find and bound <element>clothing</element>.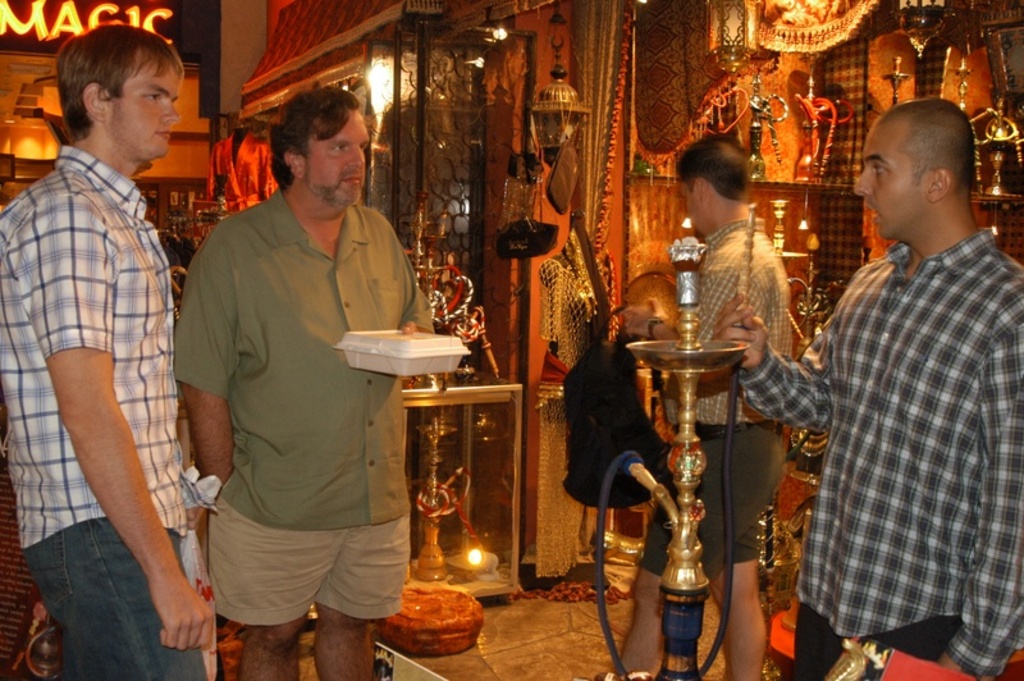
Bound: <box>684,197,791,576</box>.
